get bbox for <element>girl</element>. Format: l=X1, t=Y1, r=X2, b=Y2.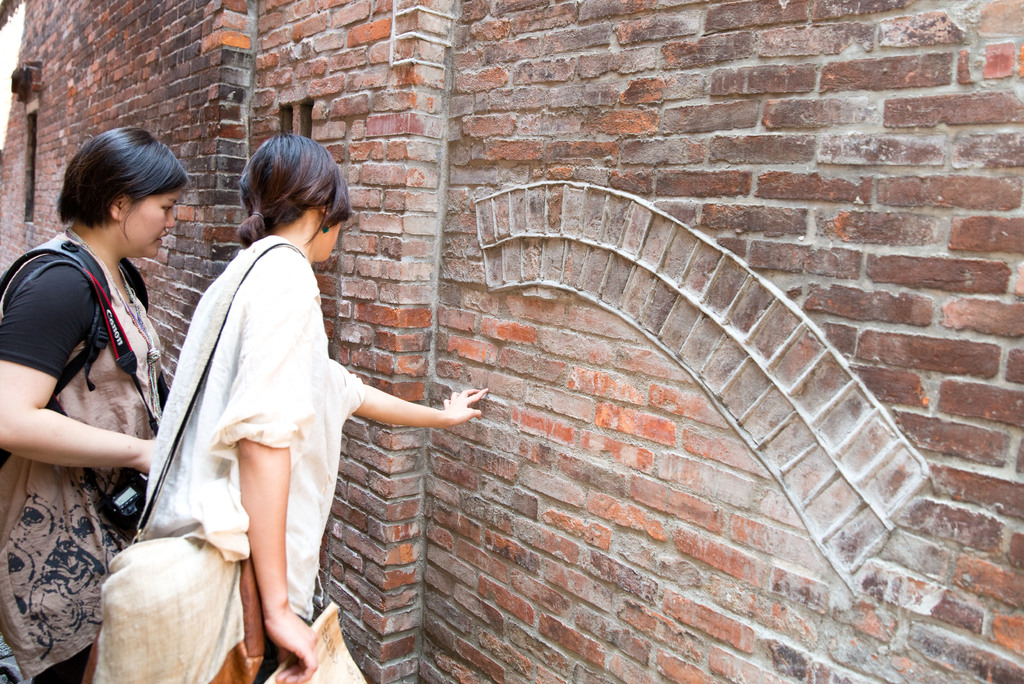
l=74, t=129, r=486, b=683.
